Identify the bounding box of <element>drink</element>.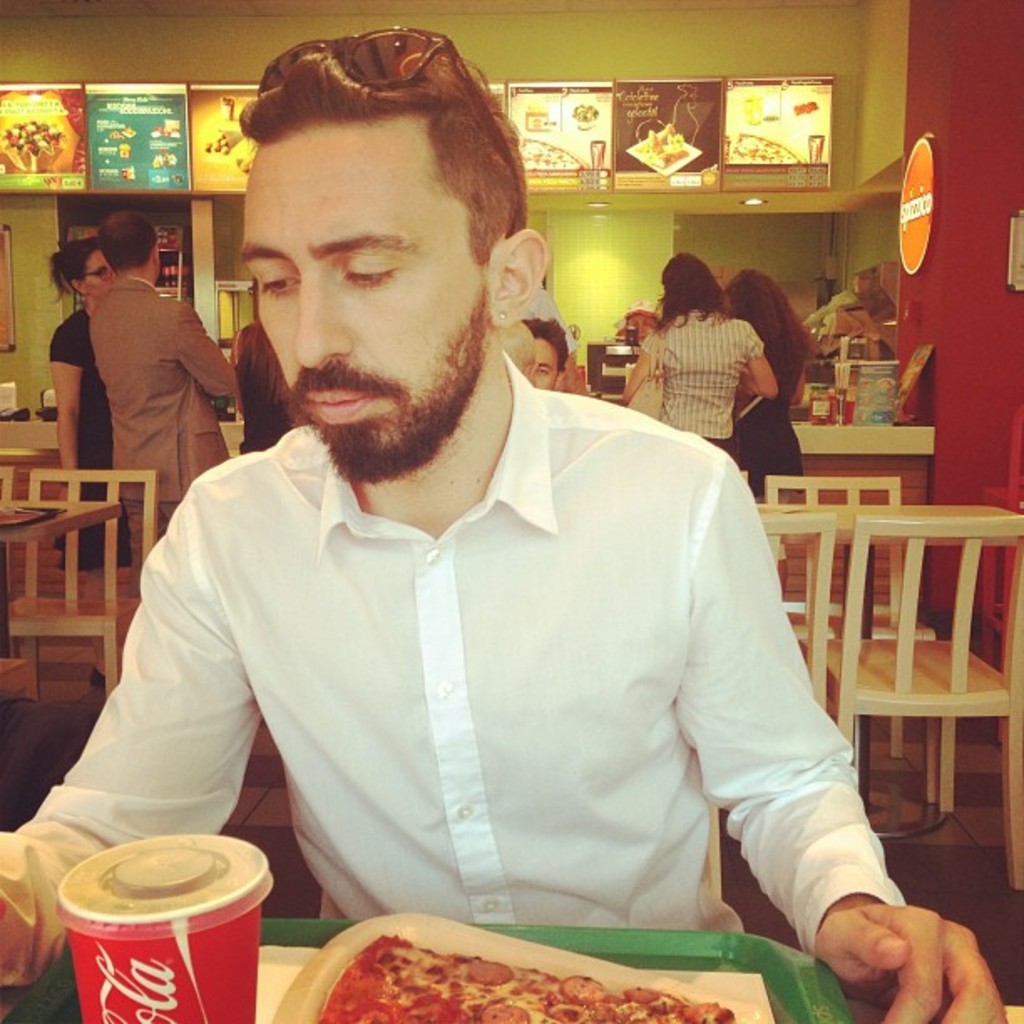
[left=107, top=835, right=276, bottom=1006].
